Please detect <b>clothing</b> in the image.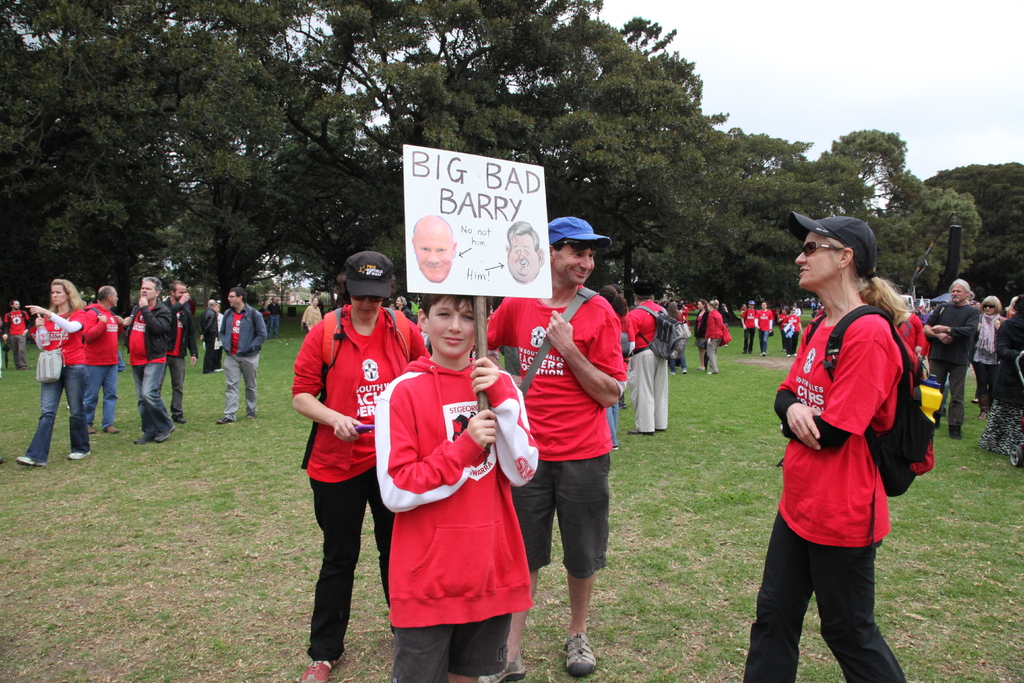
rect(925, 298, 981, 425).
